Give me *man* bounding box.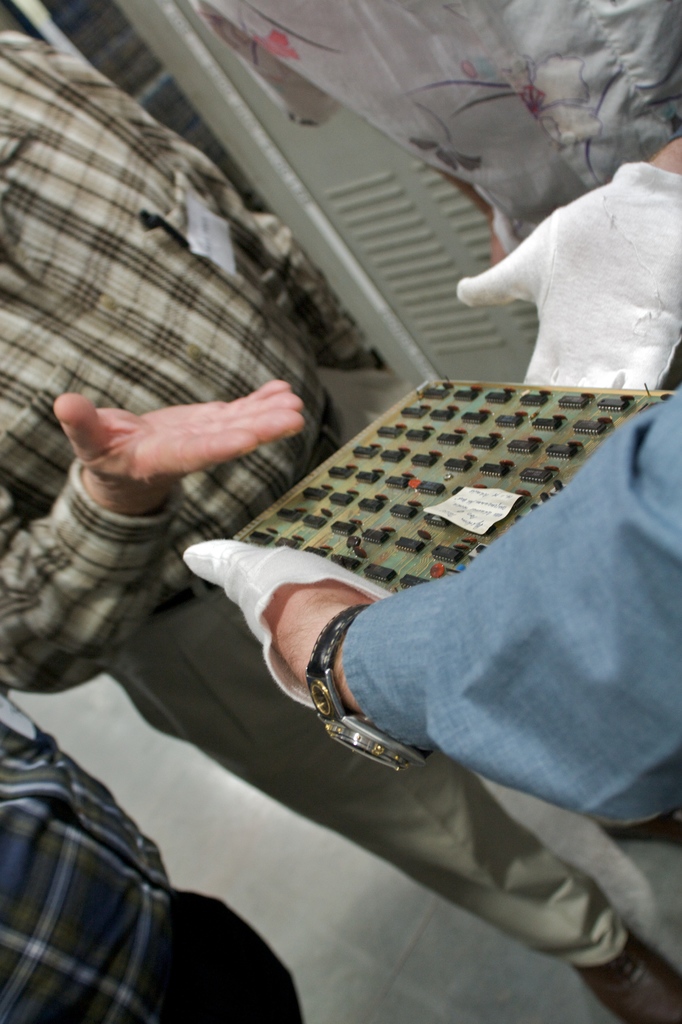
box=[0, 36, 678, 1023].
